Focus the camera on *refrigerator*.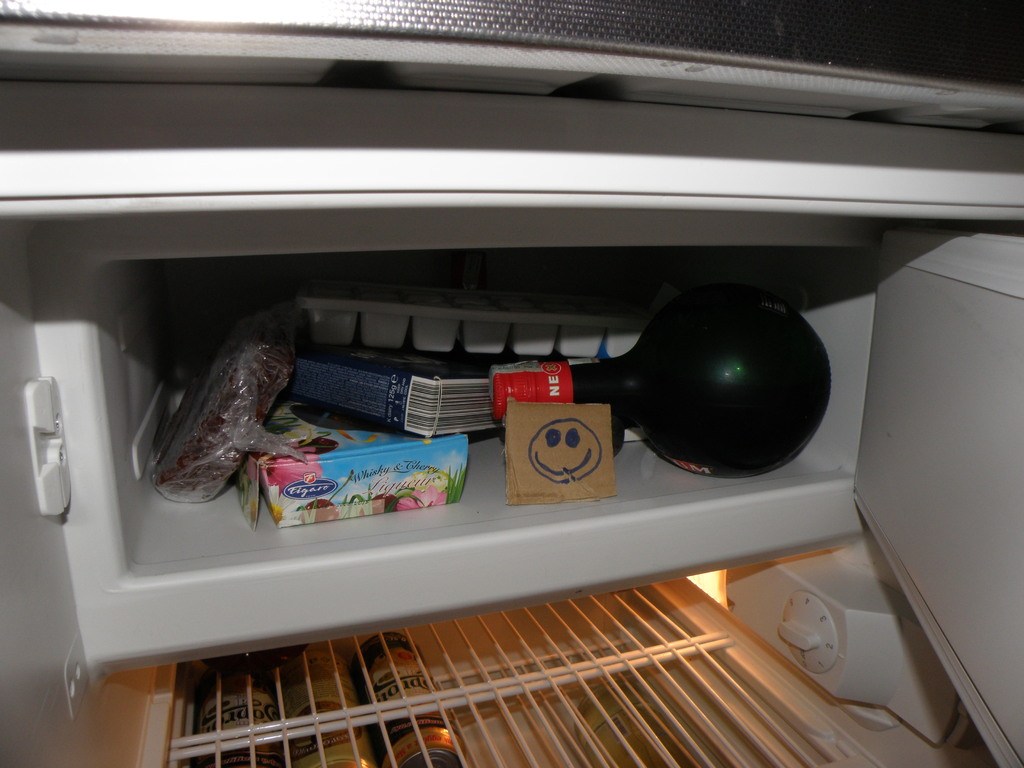
Focus region: box=[0, 0, 1023, 767].
